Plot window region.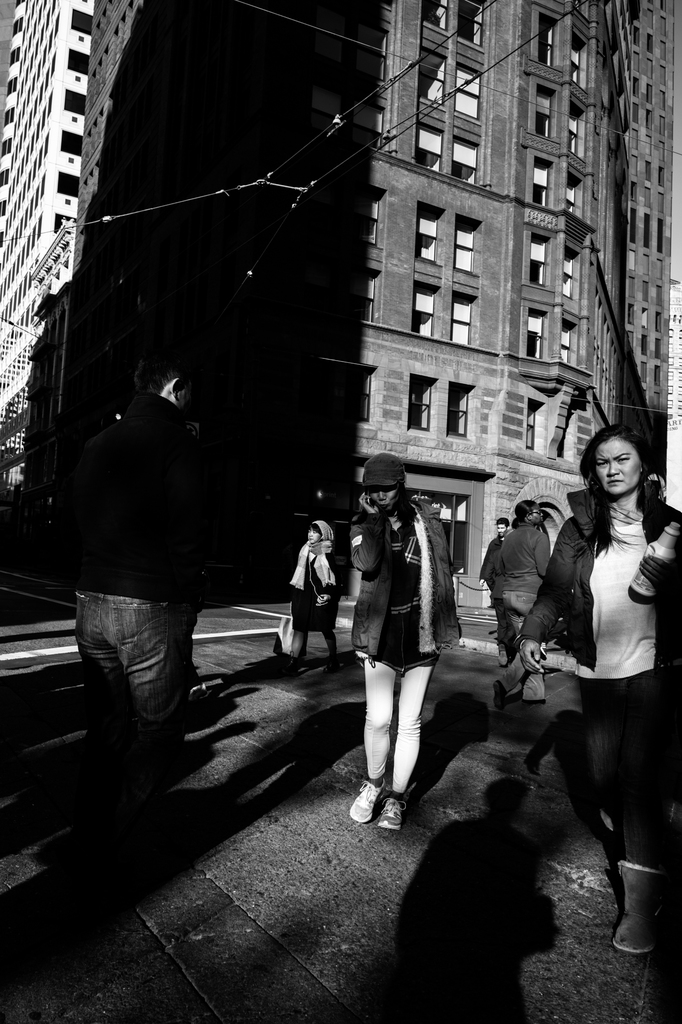
Plotted at [452,292,473,346].
